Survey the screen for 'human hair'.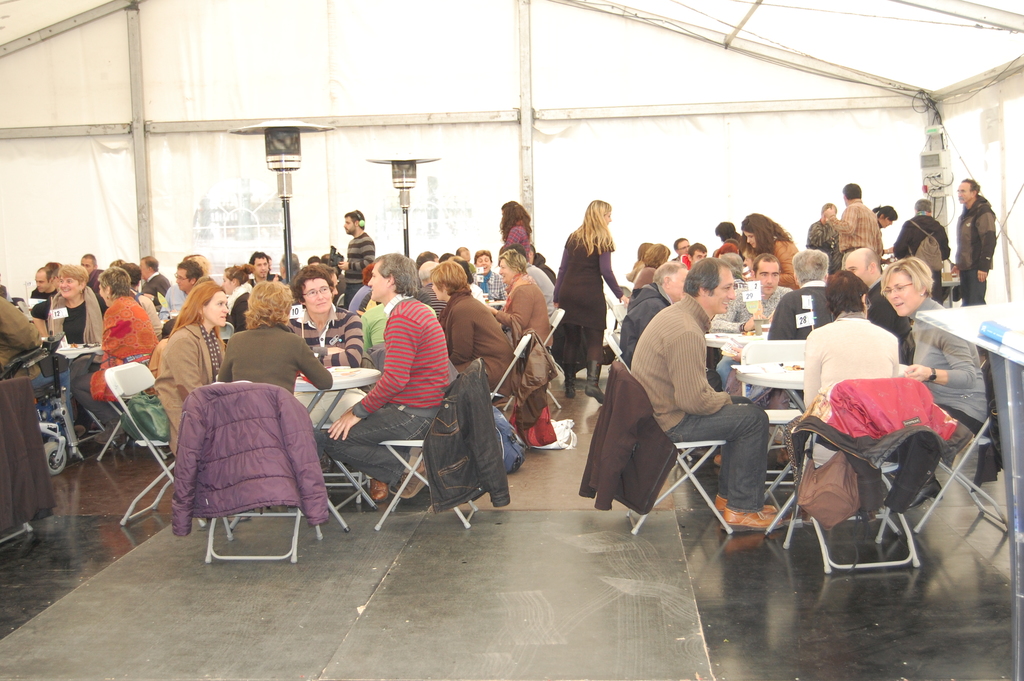
Survey found: Rect(346, 209, 365, 227).
